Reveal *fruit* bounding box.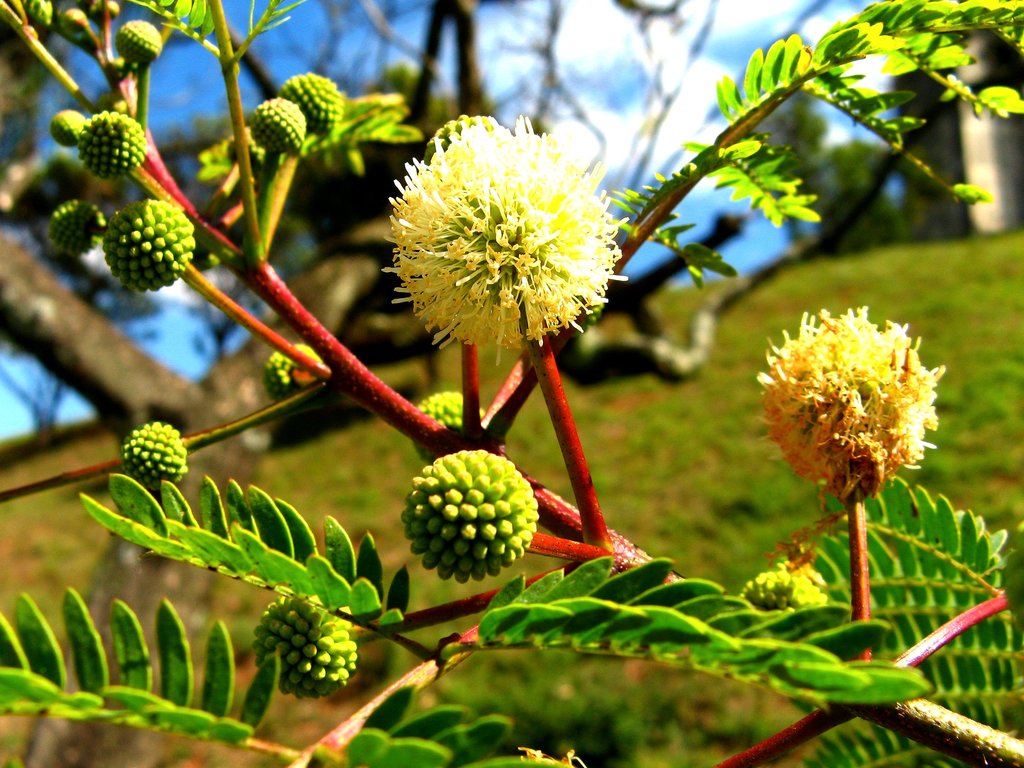
Revealed: (x1=392, y1=449, x2=539, y2=580).
